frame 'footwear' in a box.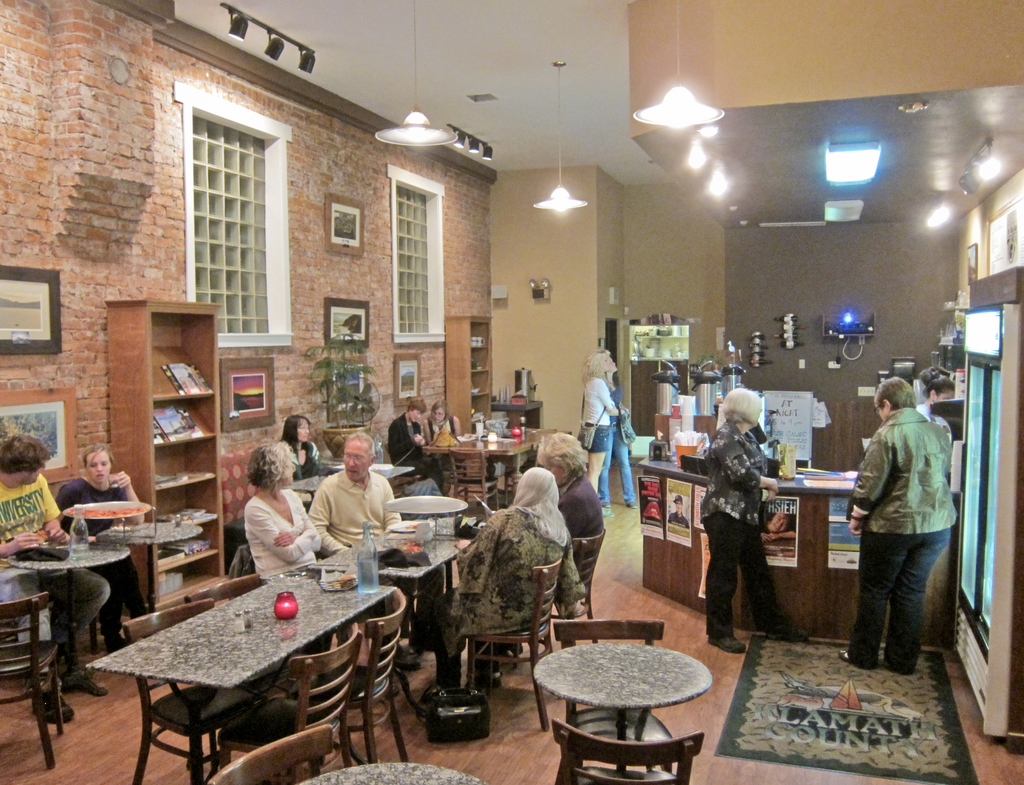
bbox=[871, 649, 913, 670].
